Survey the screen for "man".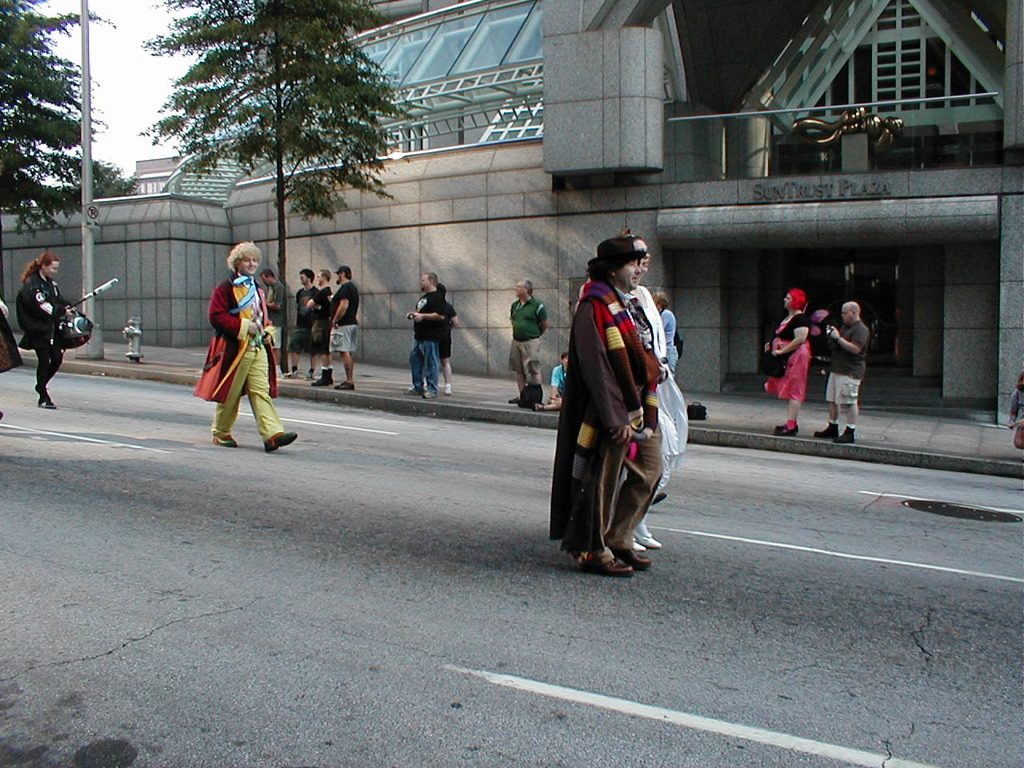
Survey found: <bbox>809, 298, 871, 445</bbox>.
